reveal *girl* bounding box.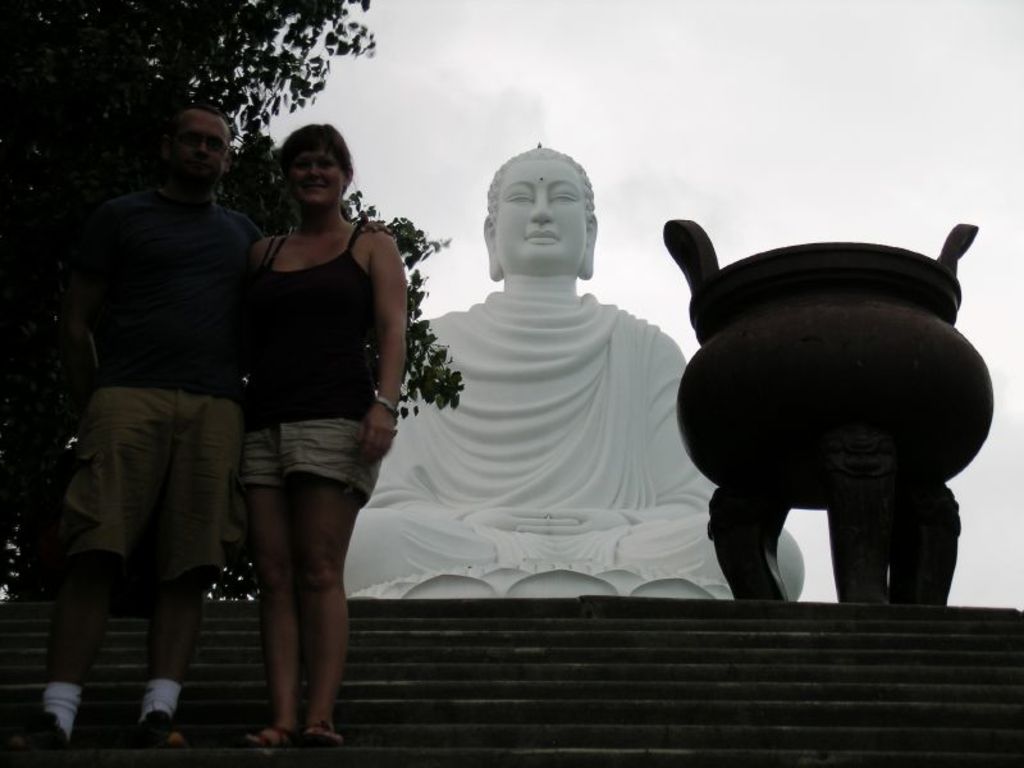
Revealed: (229,109,419,753).
